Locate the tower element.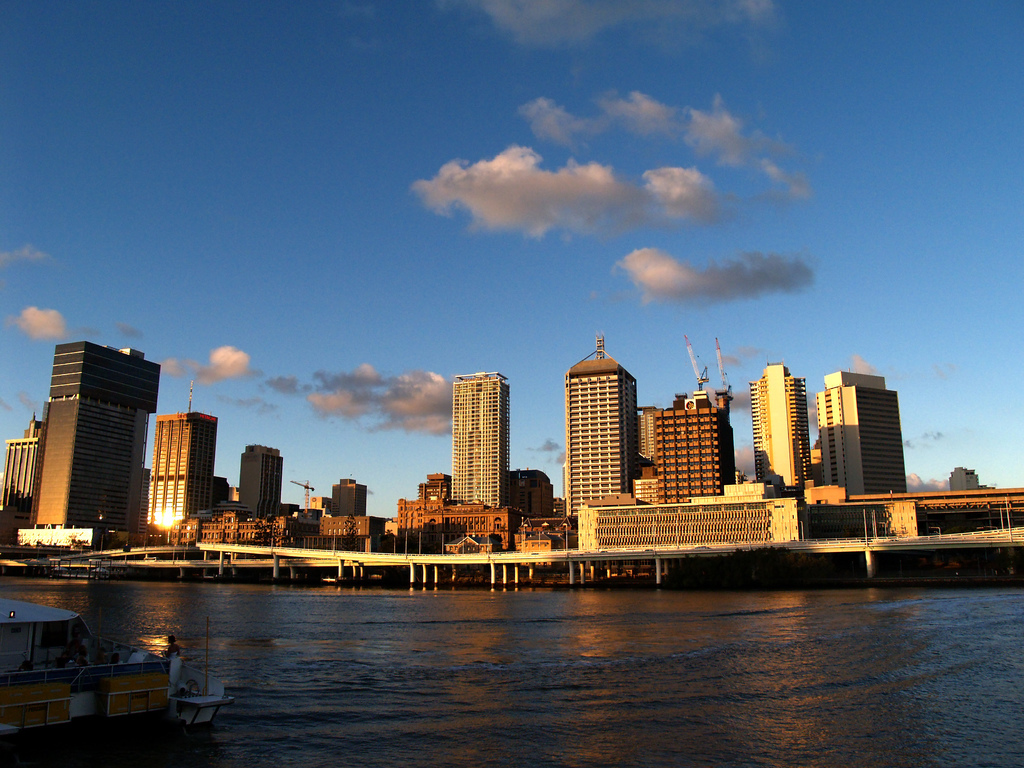
Element bbox: box=[636, 336, 731, 500].
